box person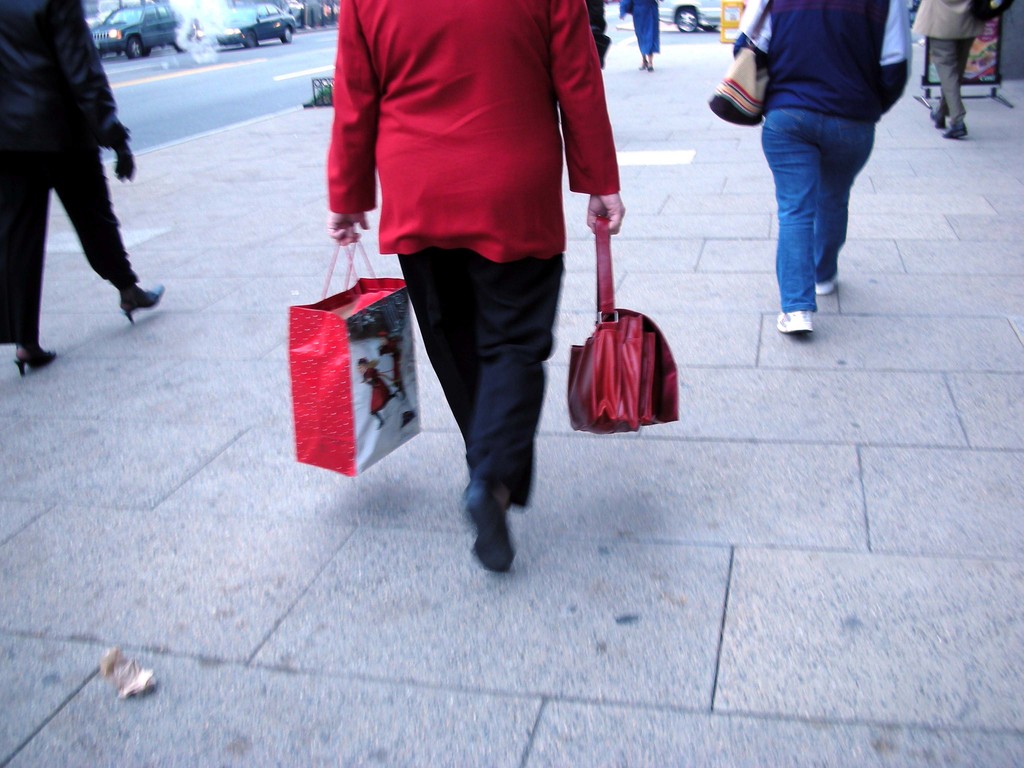
3,0,148,359
